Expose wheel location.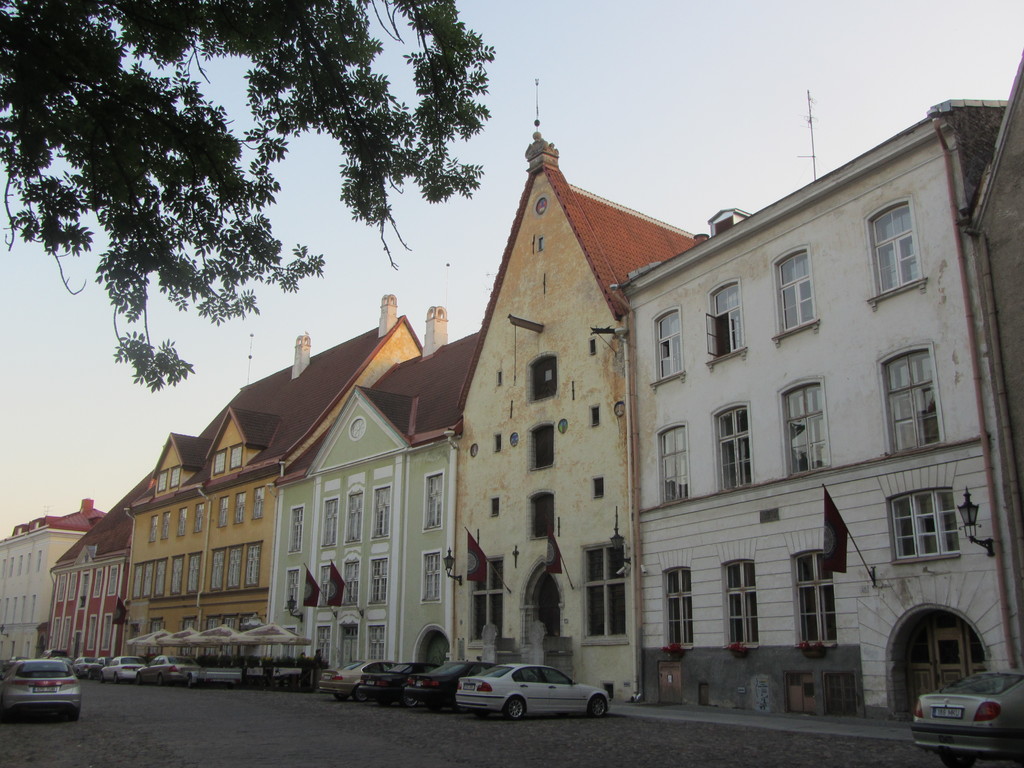
Exposed at pyautogui.locateOnScreen(942, 748, 974, 767).
